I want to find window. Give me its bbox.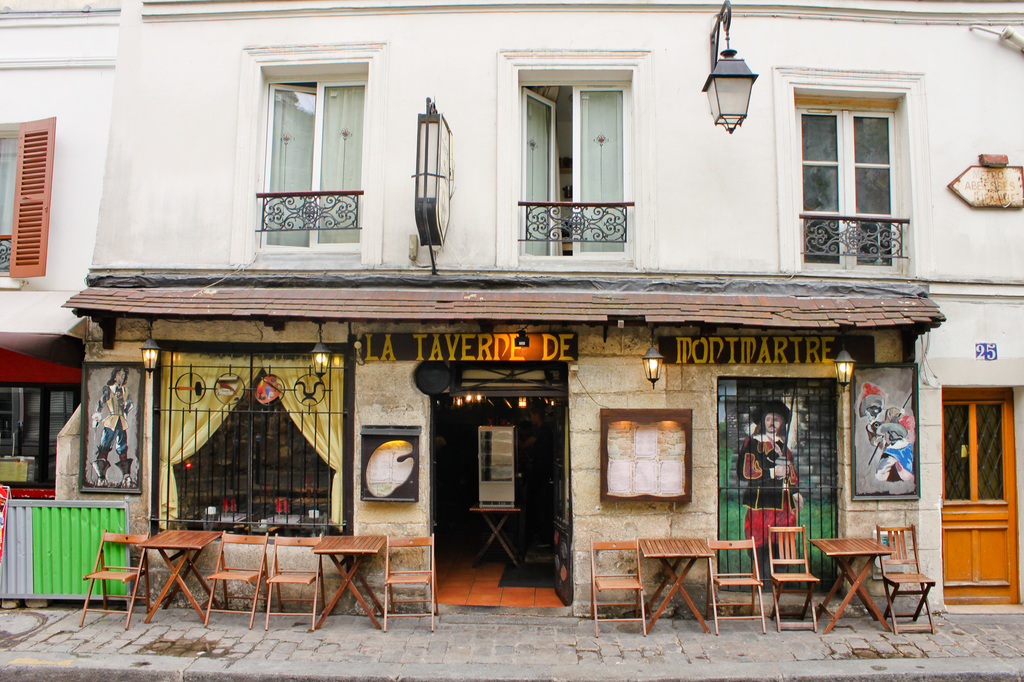
Rect(255, 57, 367, 251).
